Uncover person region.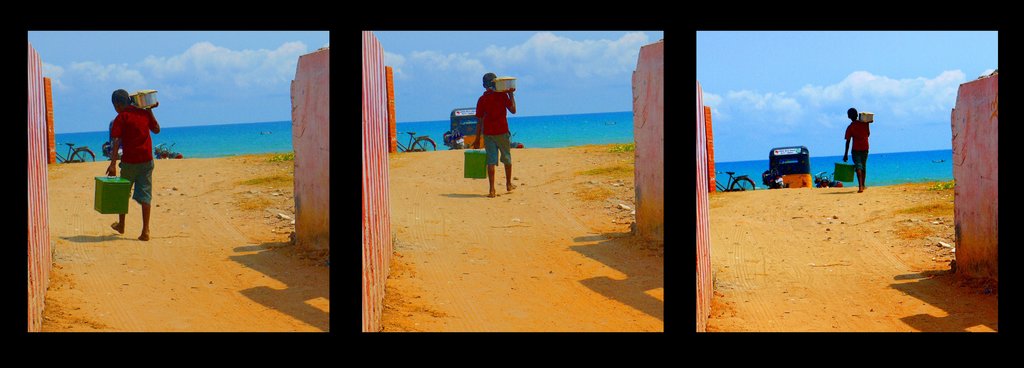
Uncovered: {"left": 844, "top": 108, "right": 868, "bottom": 193}.
